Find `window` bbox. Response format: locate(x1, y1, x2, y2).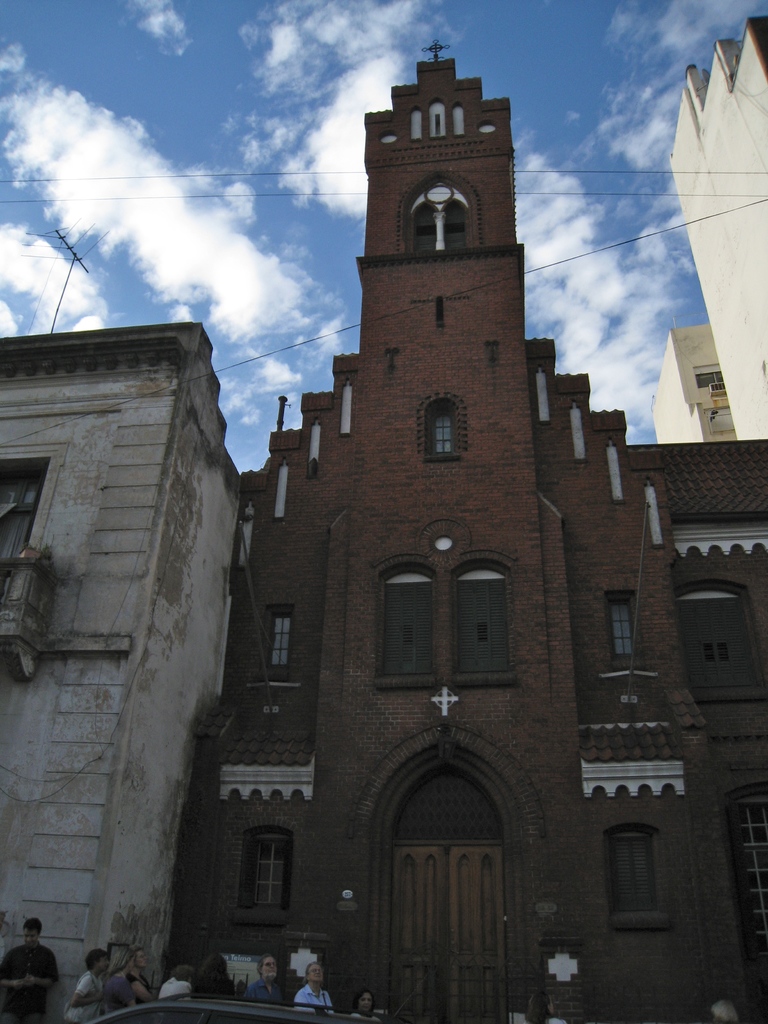
locate(268, 607, 294, 667).
